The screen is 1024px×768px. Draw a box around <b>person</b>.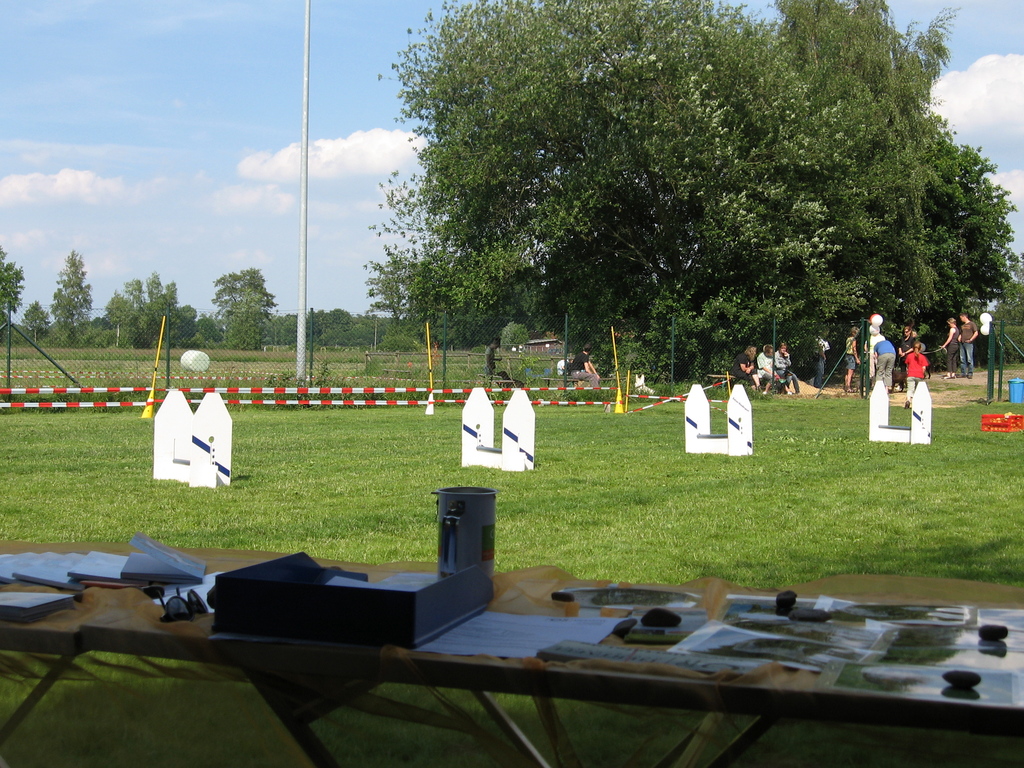
rect(754, 342, 777, 395).
